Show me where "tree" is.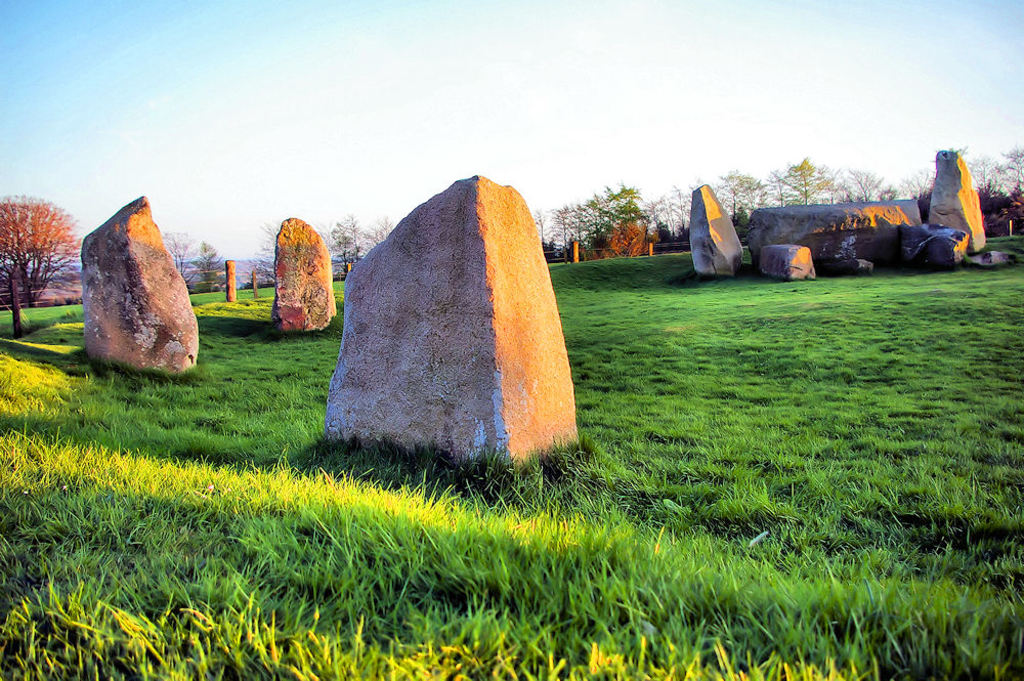
"tree" is at select_region(720, 168, 757, 239).
